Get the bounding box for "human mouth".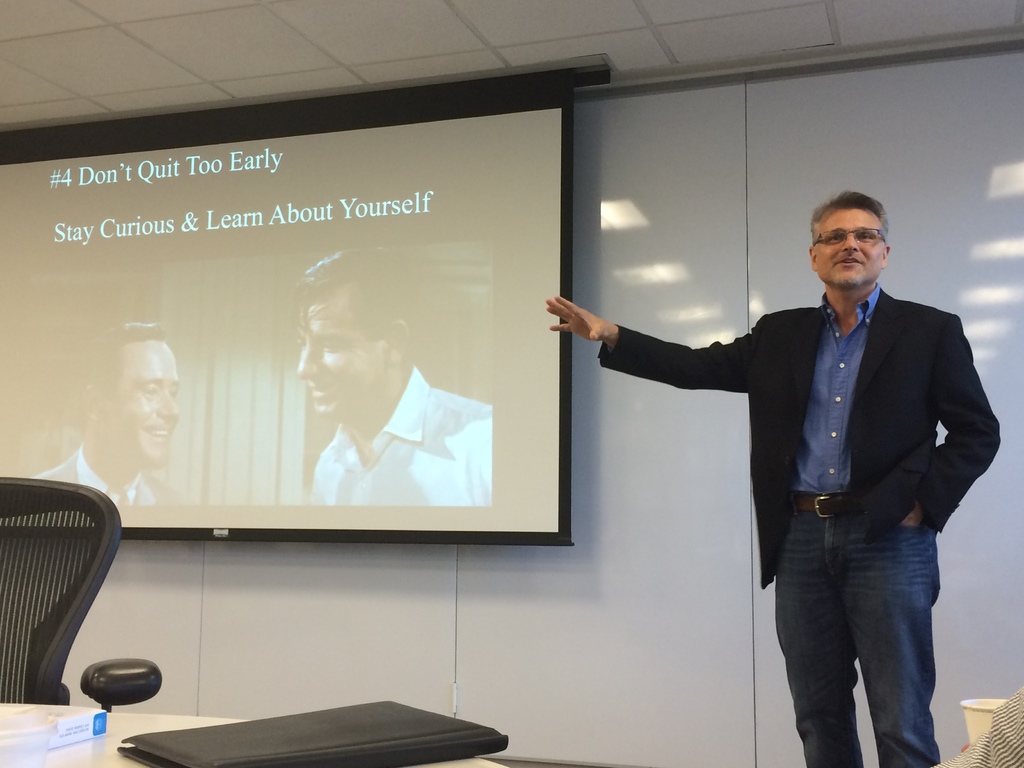
[x1=304, y1=380, x2=334, y2=397].
